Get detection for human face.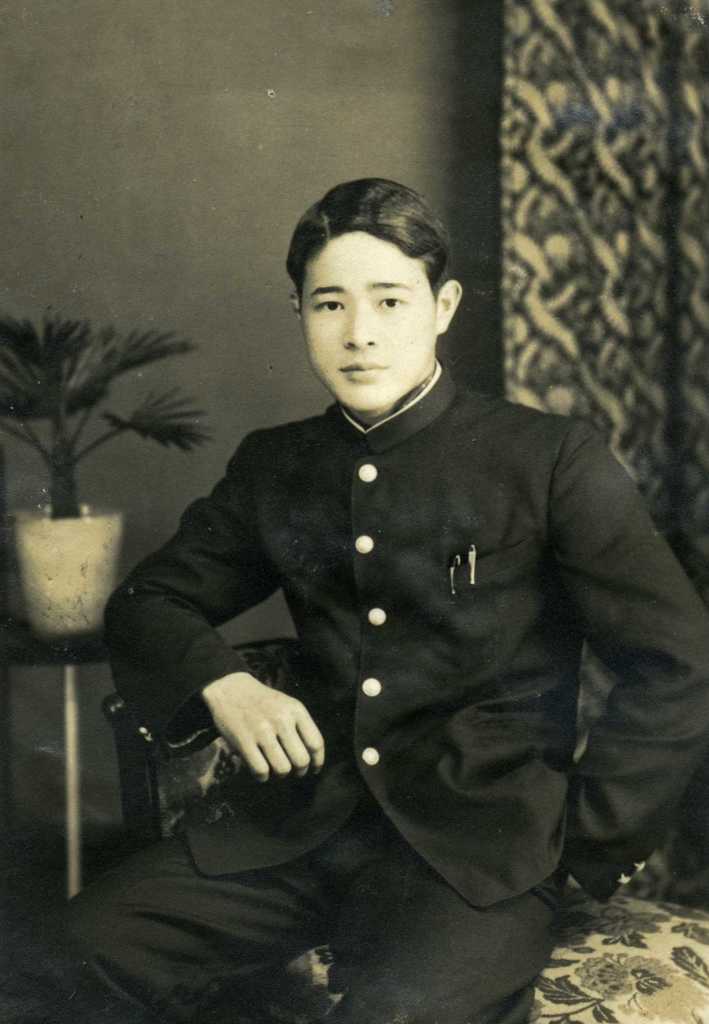
Detection: <box>304,232,441,410</box>.
